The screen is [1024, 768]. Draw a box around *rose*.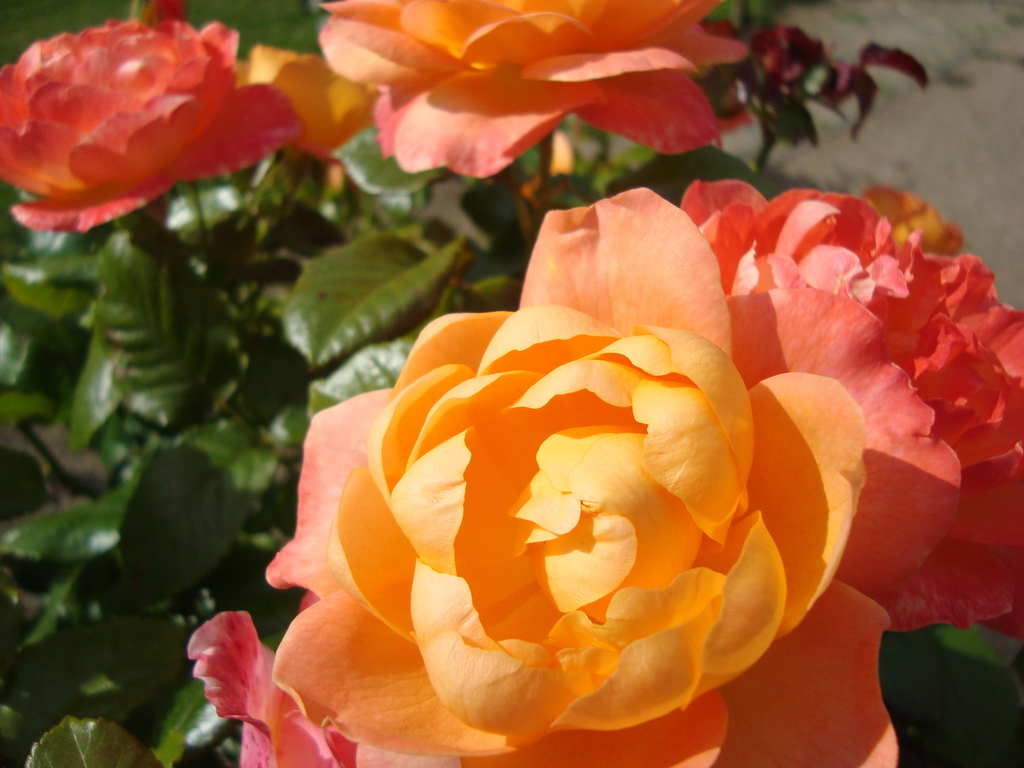
(left=268, top=186, right=961, bottom=767).
